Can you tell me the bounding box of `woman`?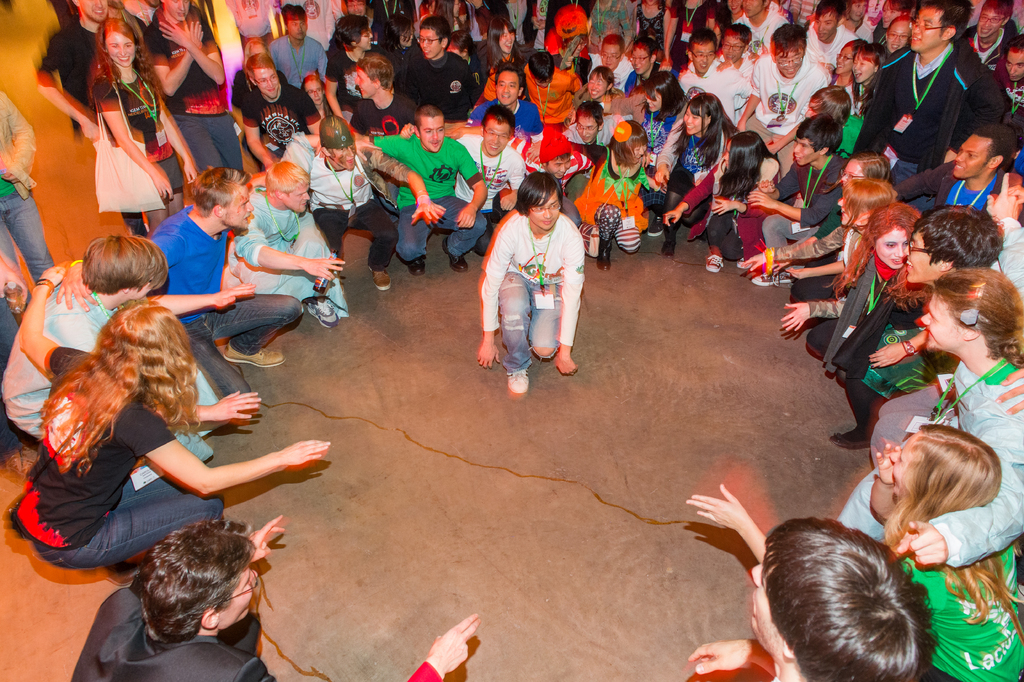
rect(800, 205, 932, 445).
